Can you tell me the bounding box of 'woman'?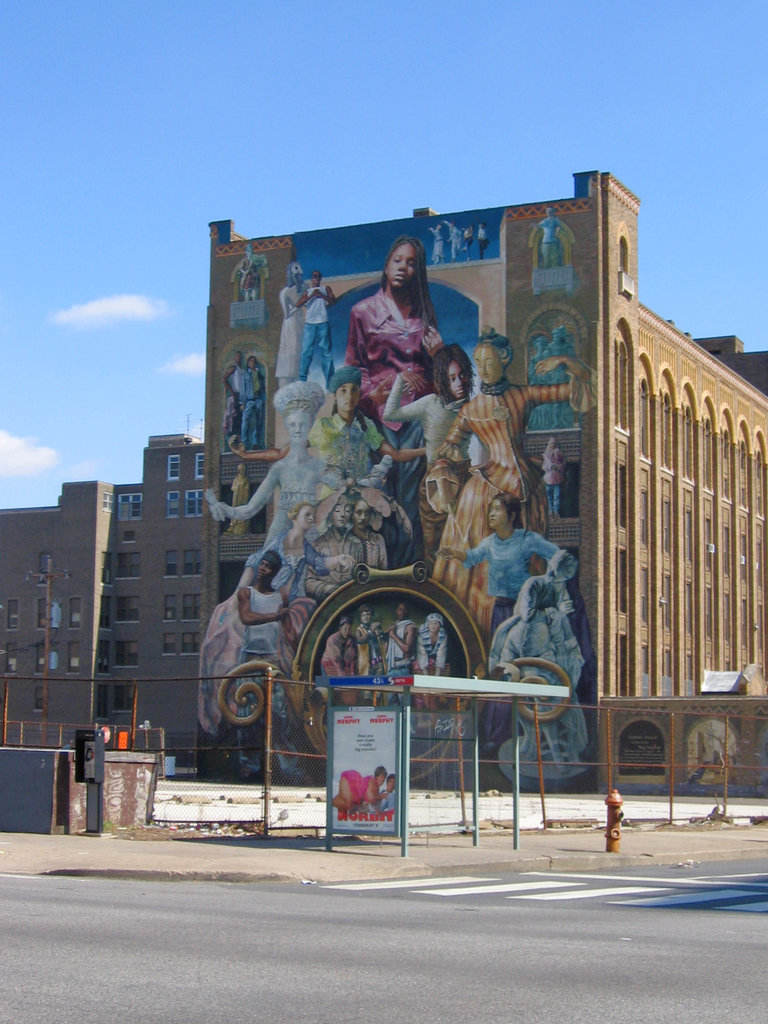
box=[415, 321, 602, 657].
